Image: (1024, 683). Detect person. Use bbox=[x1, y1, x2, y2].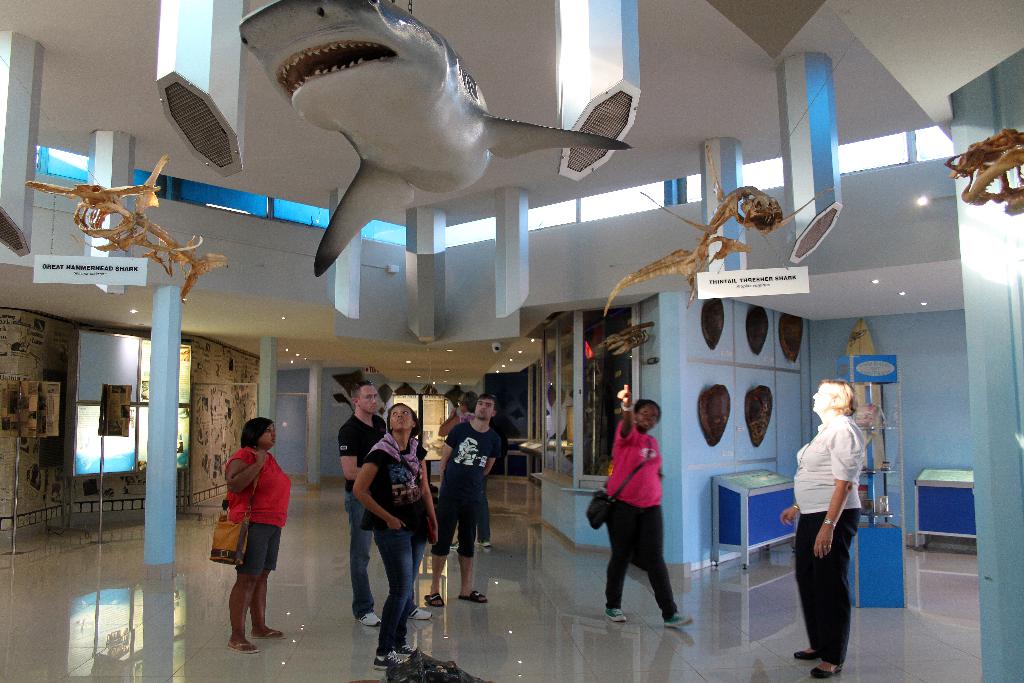
bbox=[769, 375, 873, 680].
